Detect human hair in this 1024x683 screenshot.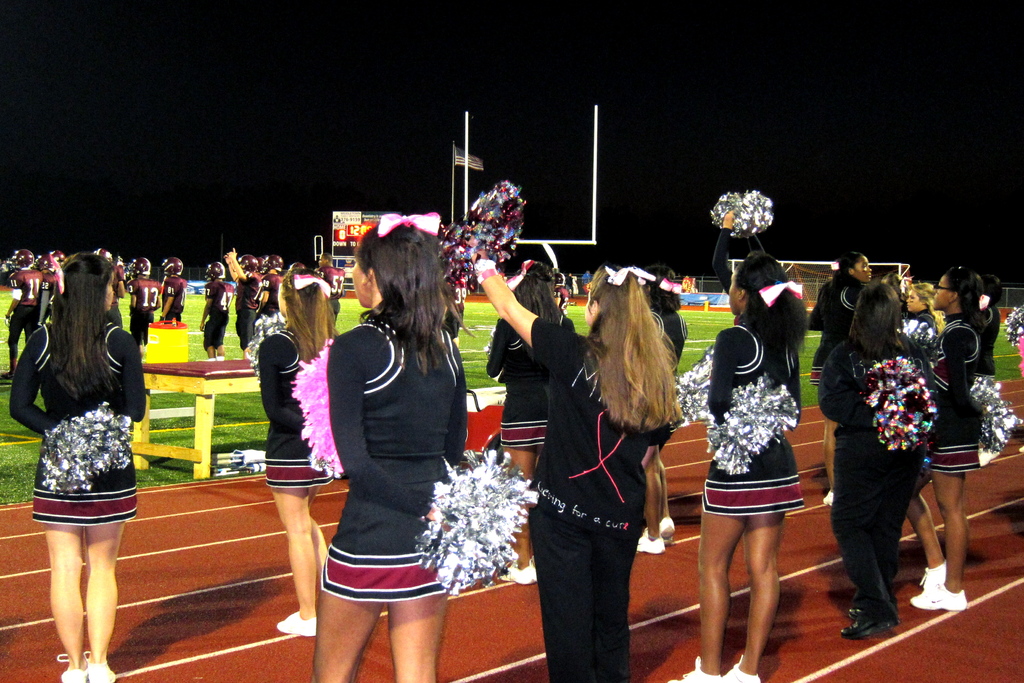
Detection: <box>280,261,334,360</box>.
